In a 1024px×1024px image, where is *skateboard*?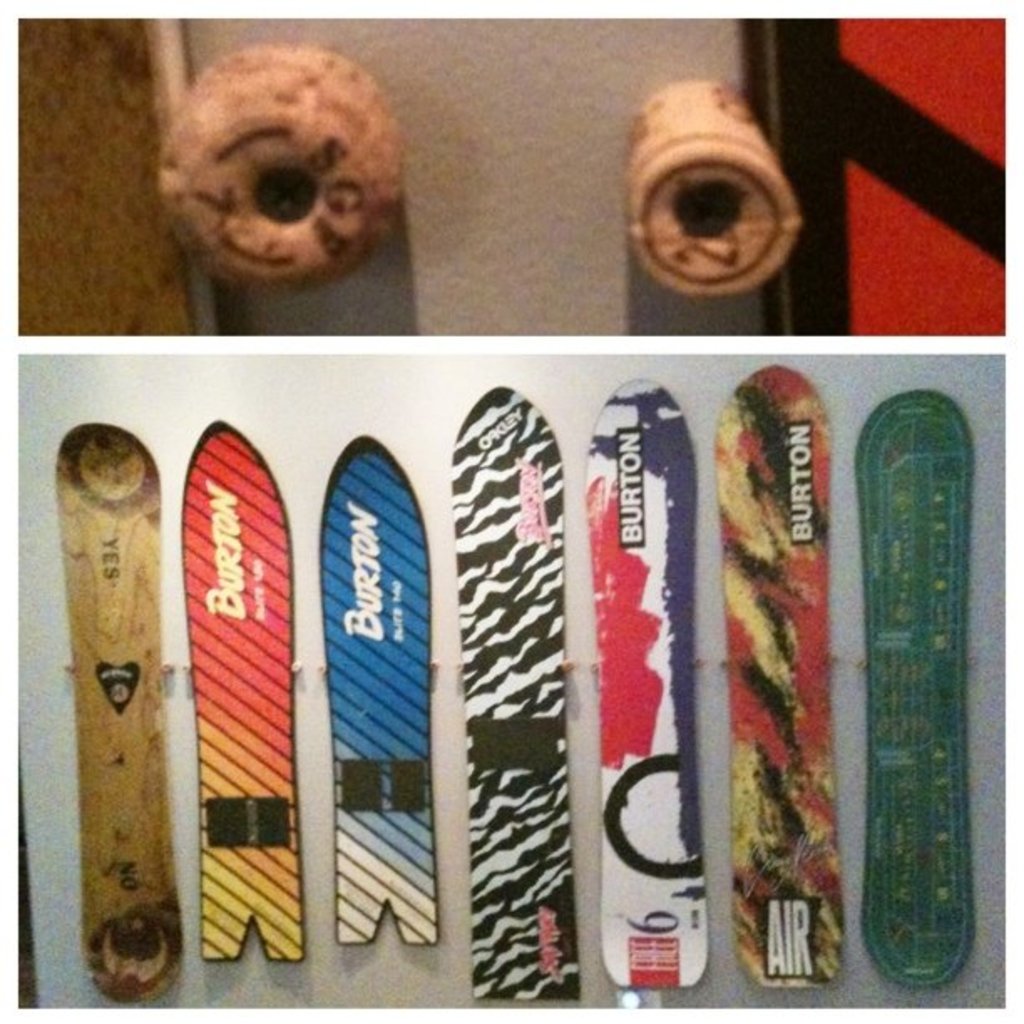
571/361/721/989.
